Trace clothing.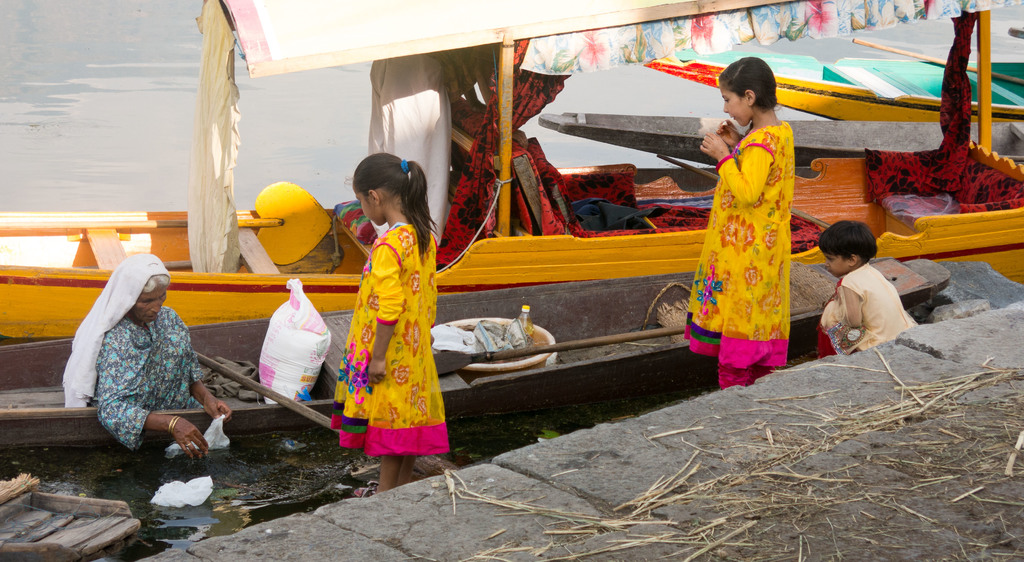
Traced to 698:100:810:362.
